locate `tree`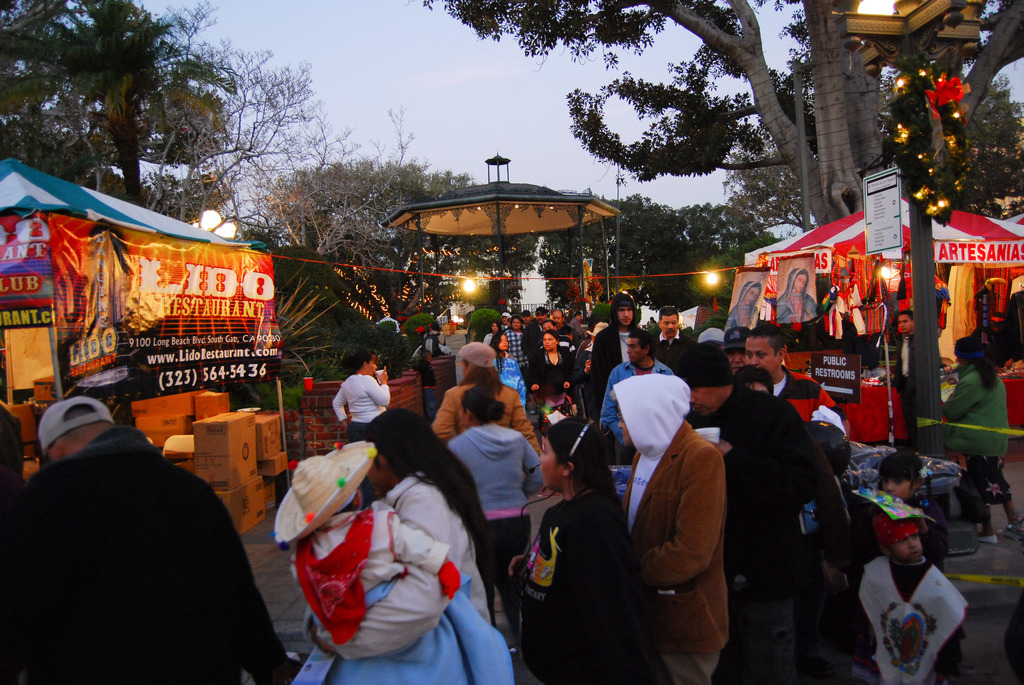
pyautogui.locateOnScreen(241, 108, 404, 268)
